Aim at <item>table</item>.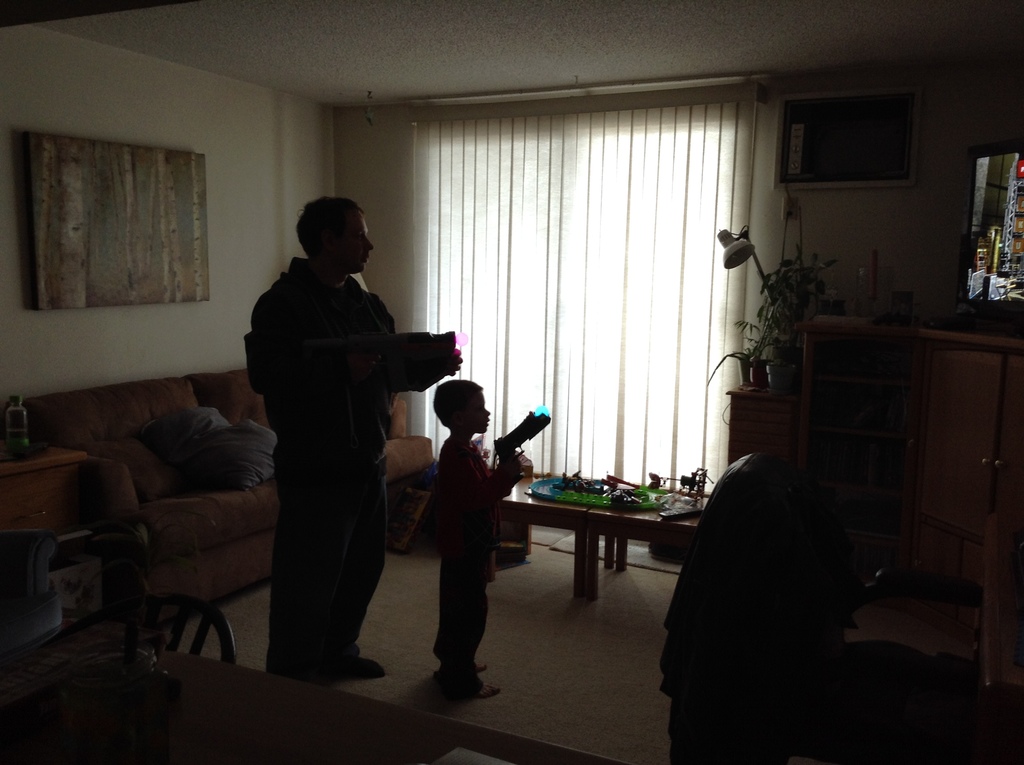
Aimed at {"left": 506, "top": 483, "right": 711, "bottom": 611}.
